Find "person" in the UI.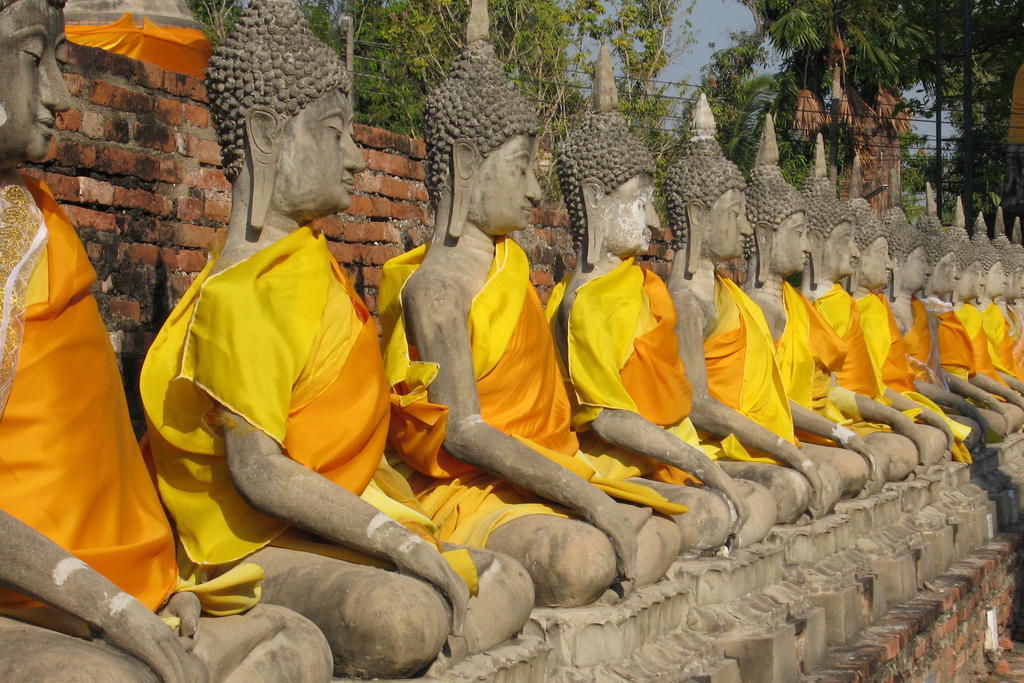
UI element at {"x1": 0, "y1": 0, "x2": 331, "y2": 682}.
